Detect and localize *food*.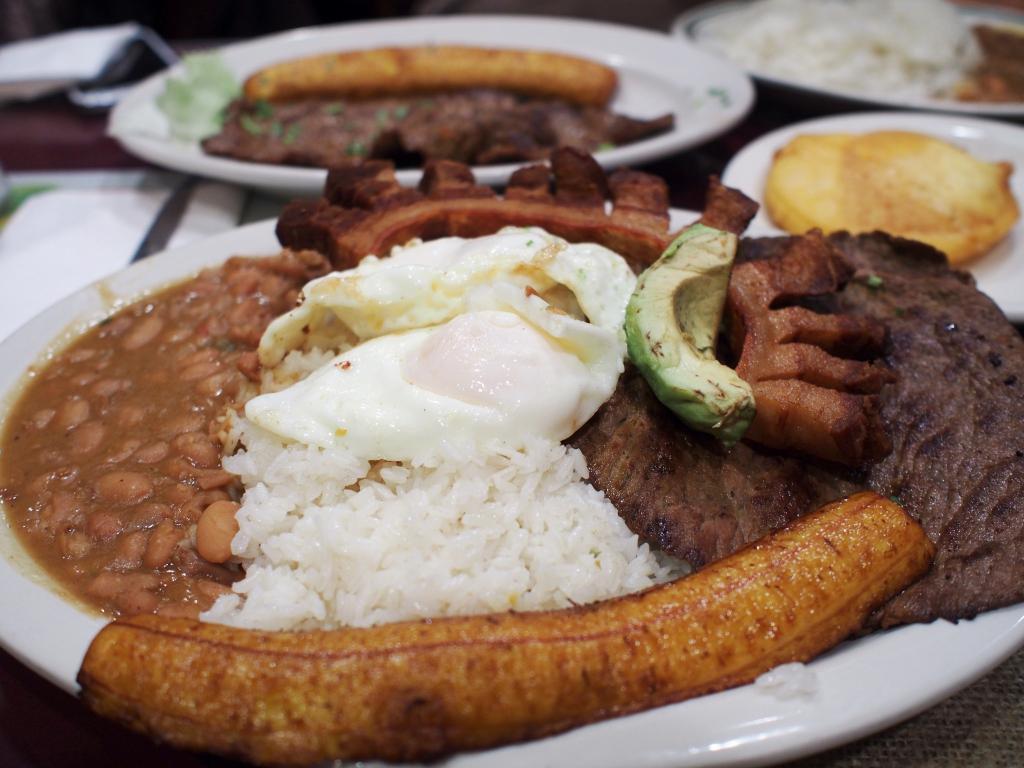
Localized at pyautogui.locateOnScreen(156, 54, 235, 147).
